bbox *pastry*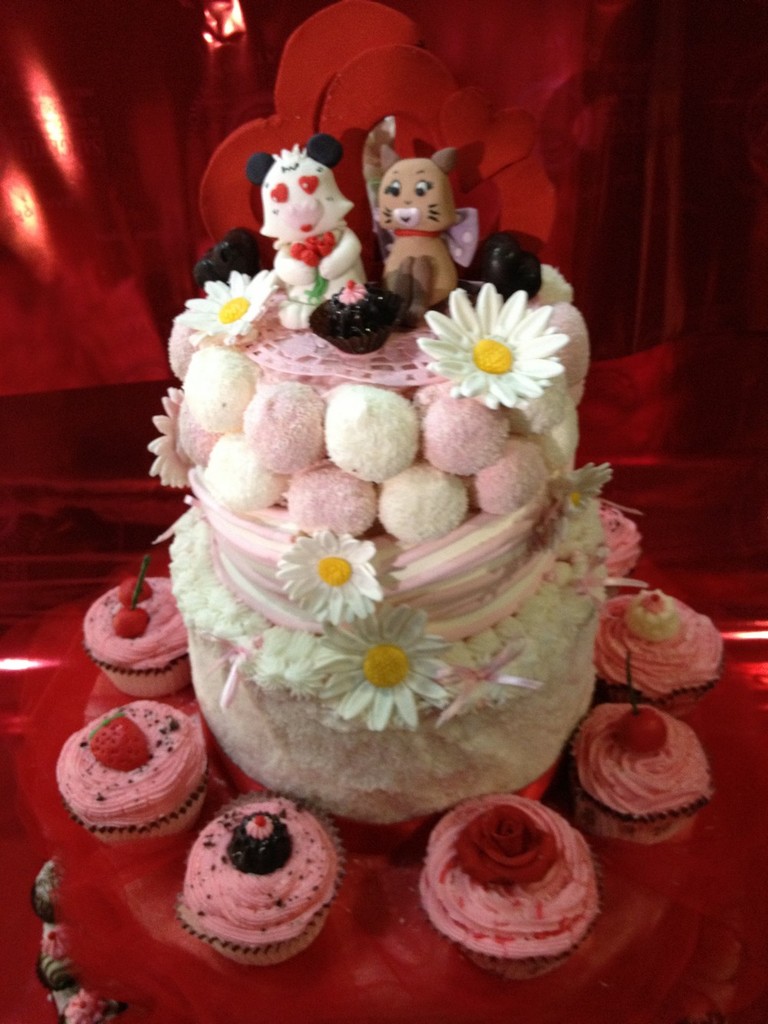
<box>596,588,722,708</box>
